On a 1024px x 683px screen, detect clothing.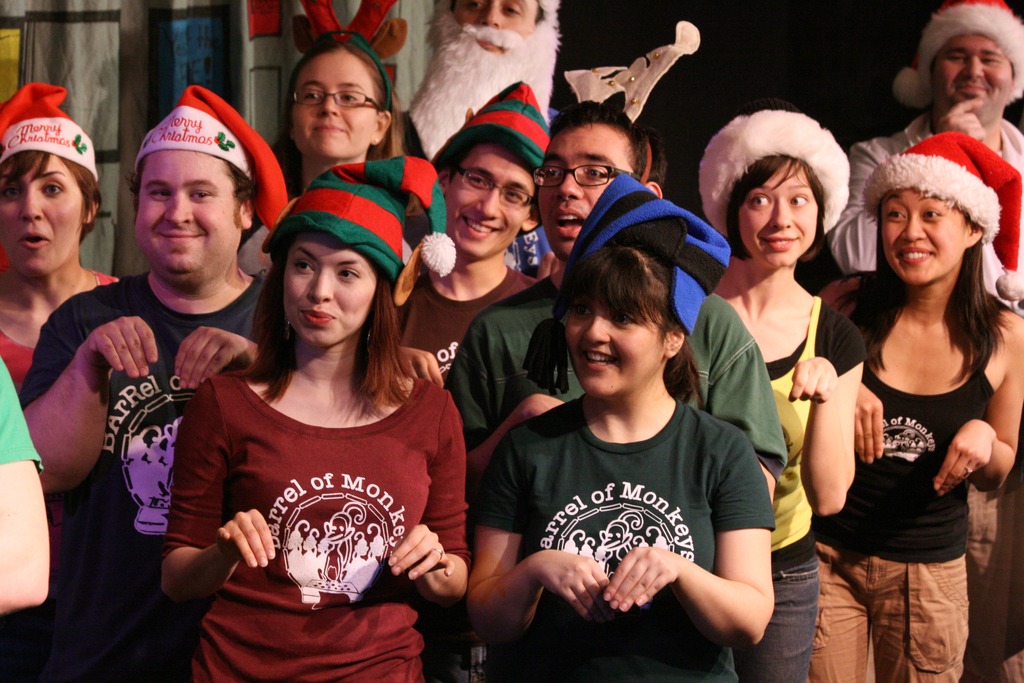
[x1=0, y1=358, x2=49, y2=483].
